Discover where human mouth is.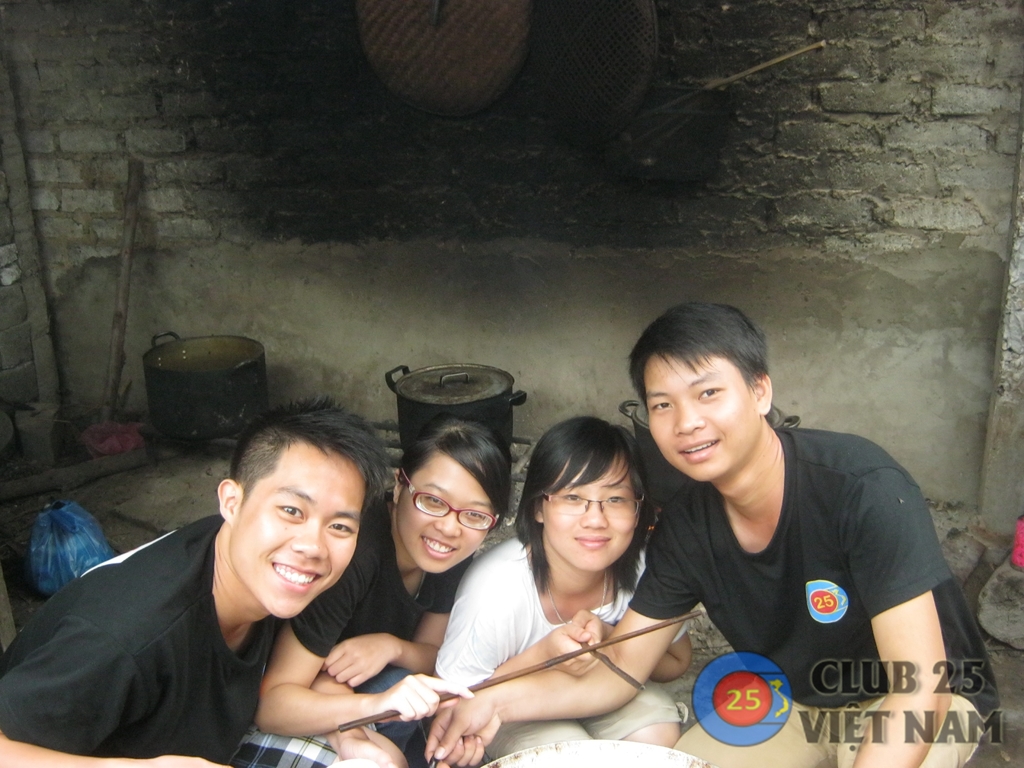
Discovered at [left=575, top=533, right=608, bottom=550].
